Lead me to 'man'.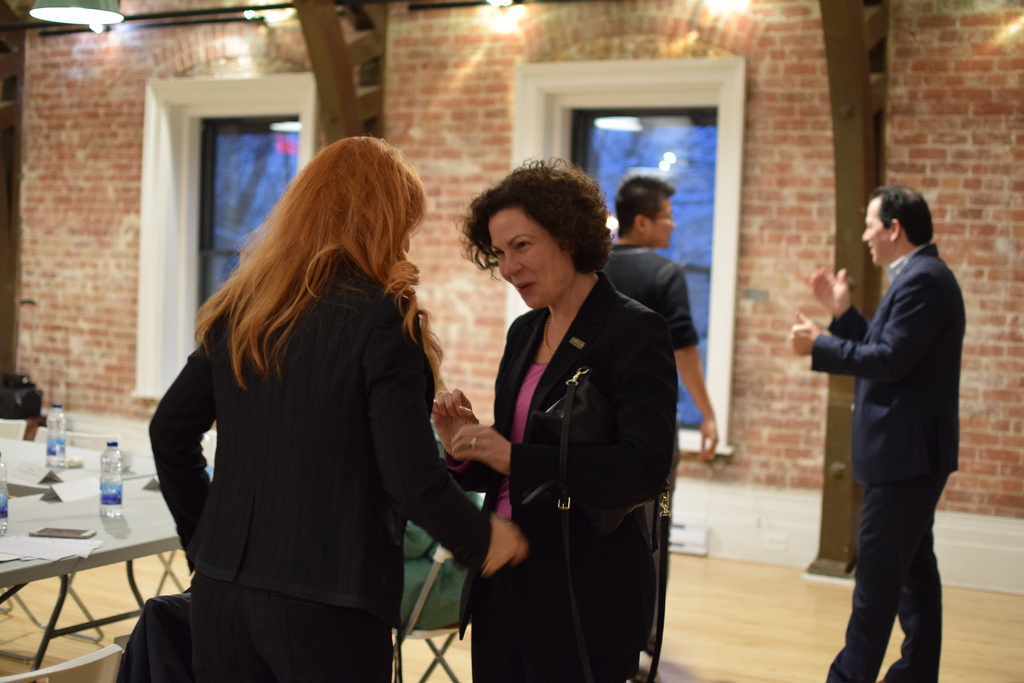
Lead to x1=804 y1=165 x2=974 y2=670.
